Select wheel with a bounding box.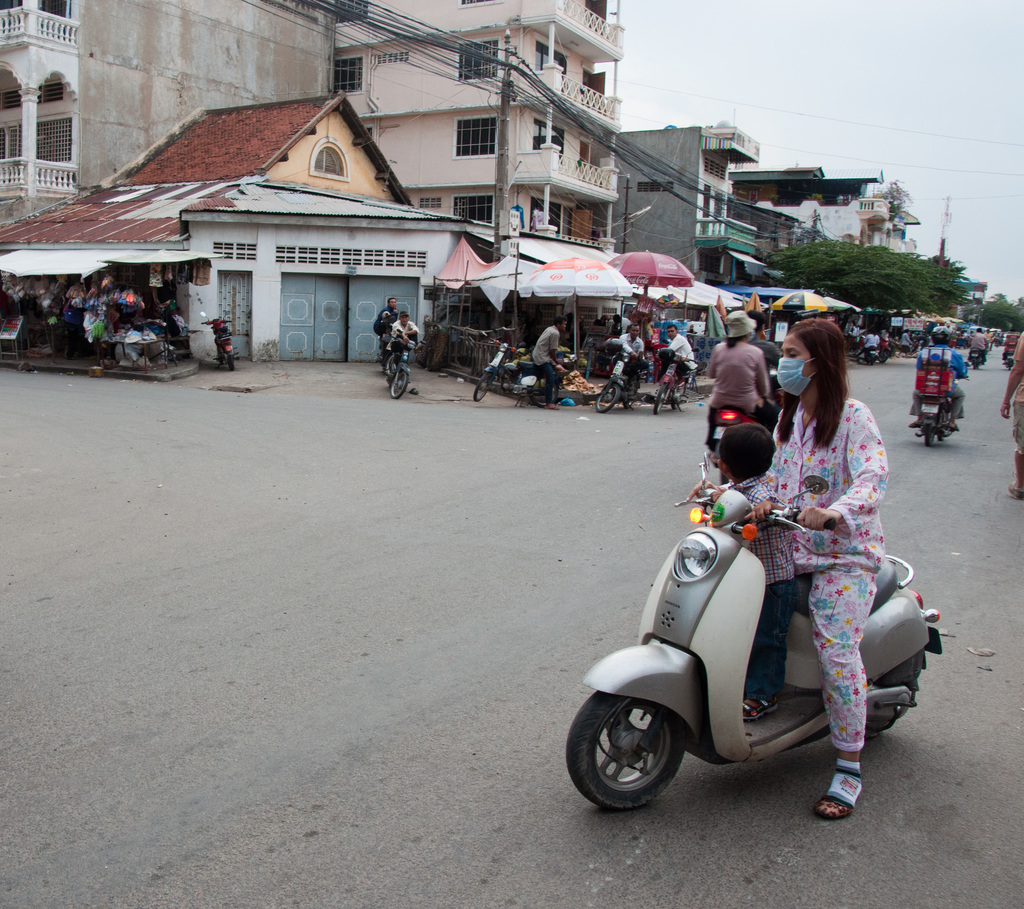
pyautogui.locateOnScreen(593, 380, 621, 414).
